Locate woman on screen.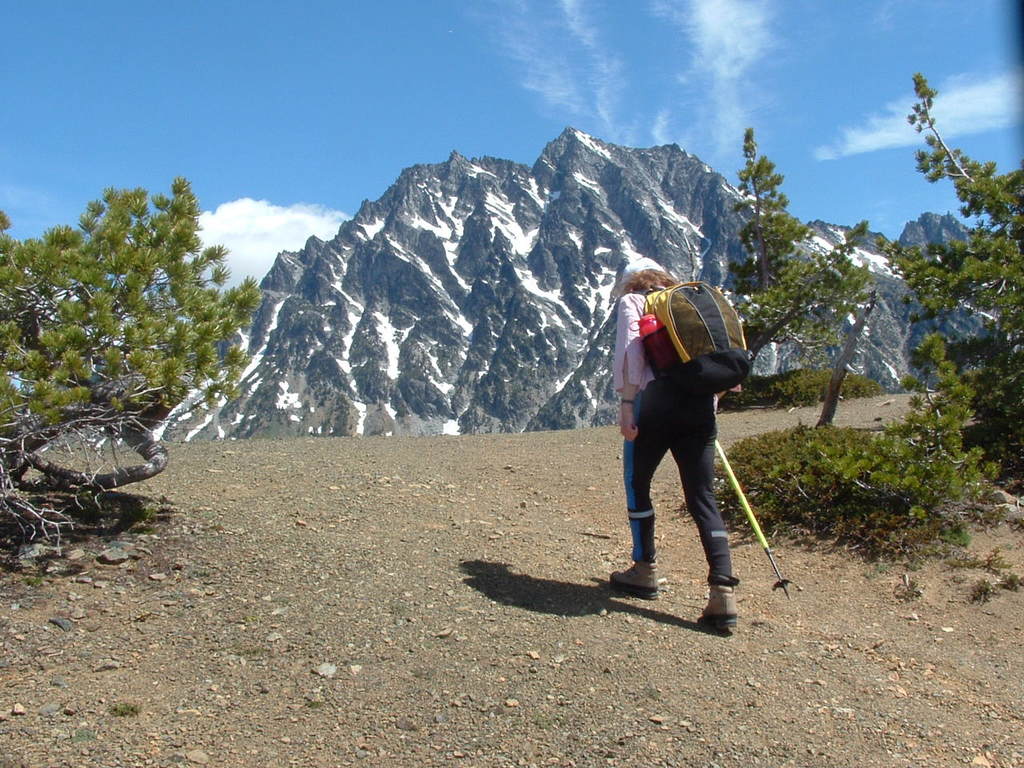
On screen at [left=605, top=254, right=755, bottom=638].
